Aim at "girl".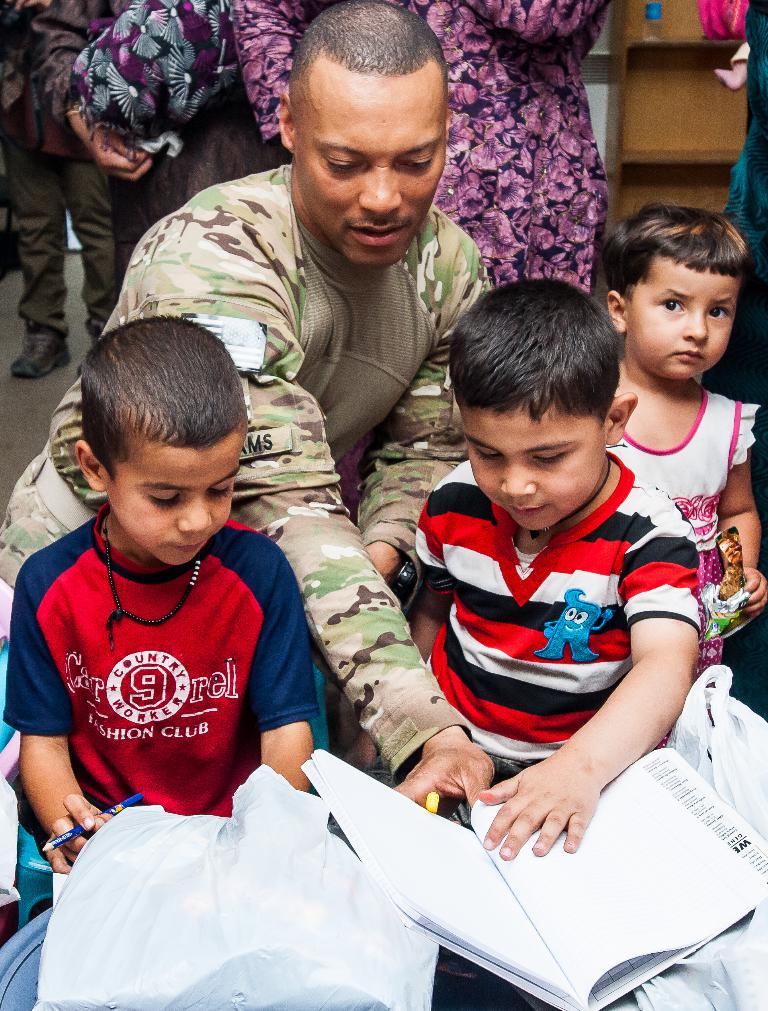
Aimed at 608:202:767:682.
